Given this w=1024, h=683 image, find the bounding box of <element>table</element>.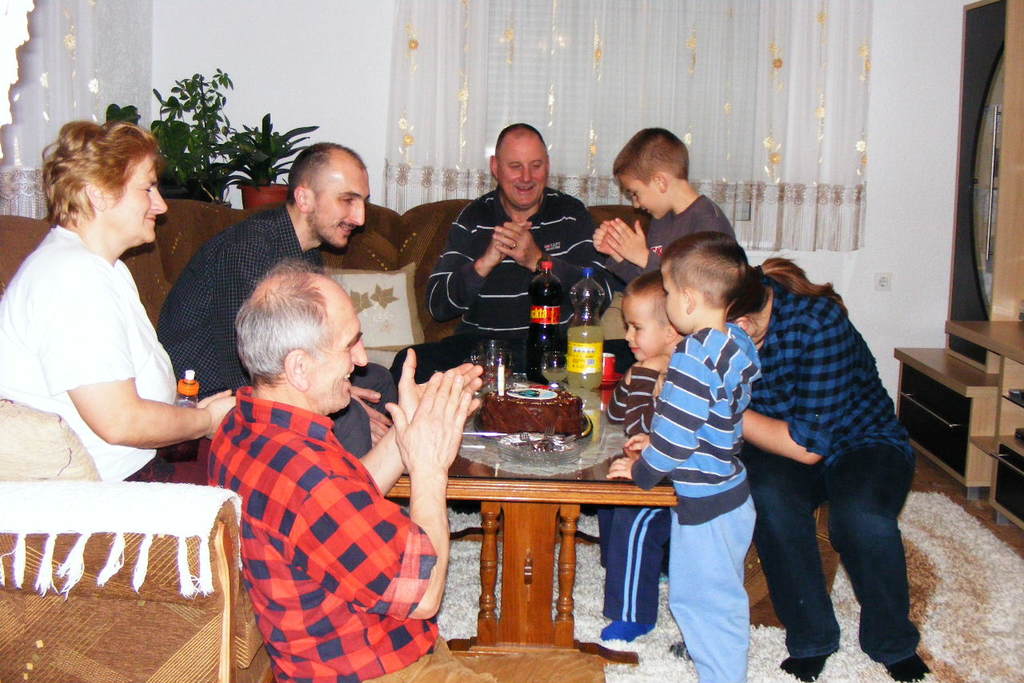
(386,372,683,682).
